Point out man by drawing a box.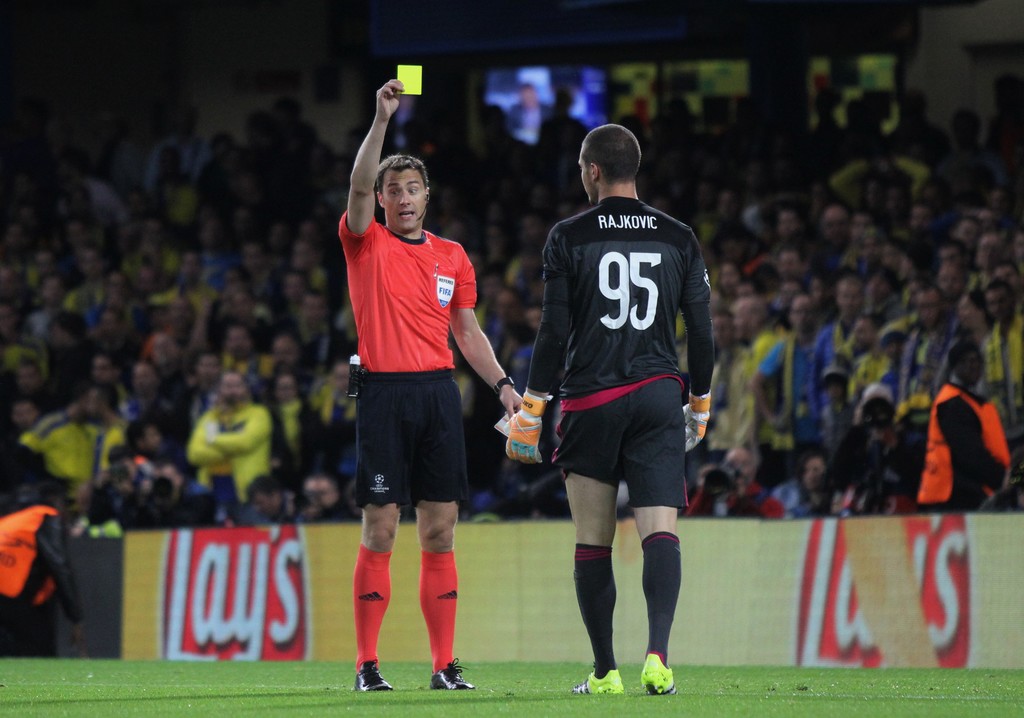
bbox(744, 290, 826, 480).
